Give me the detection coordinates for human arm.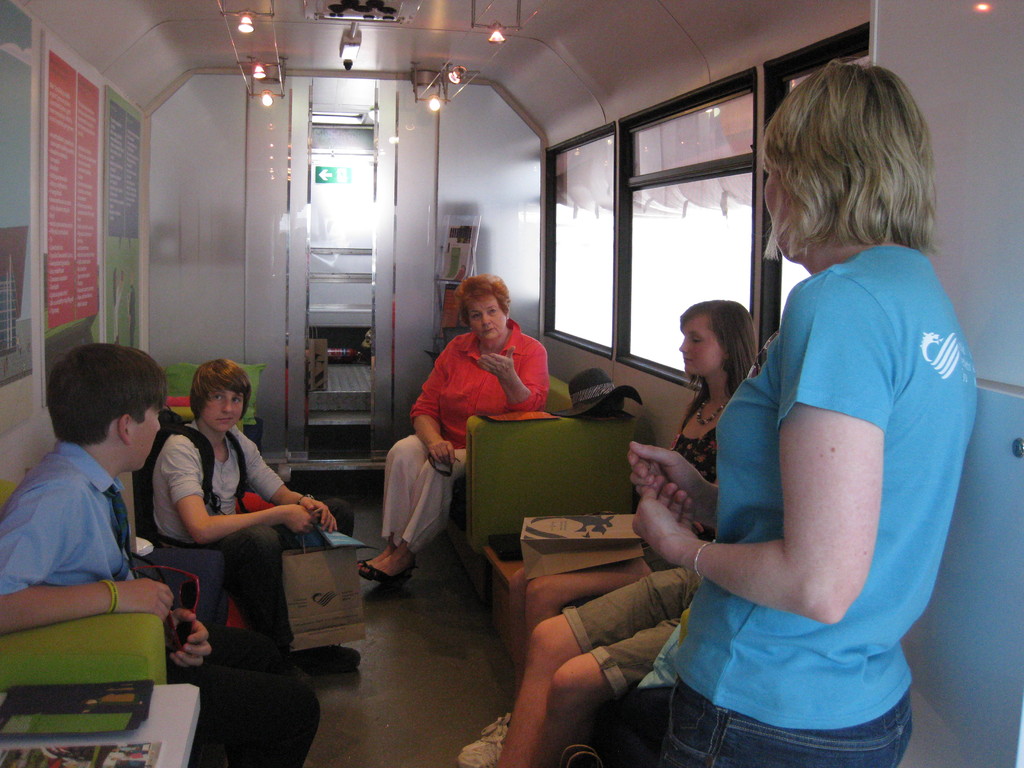
[x1=633, y1=278, x2=892, y2=624].
